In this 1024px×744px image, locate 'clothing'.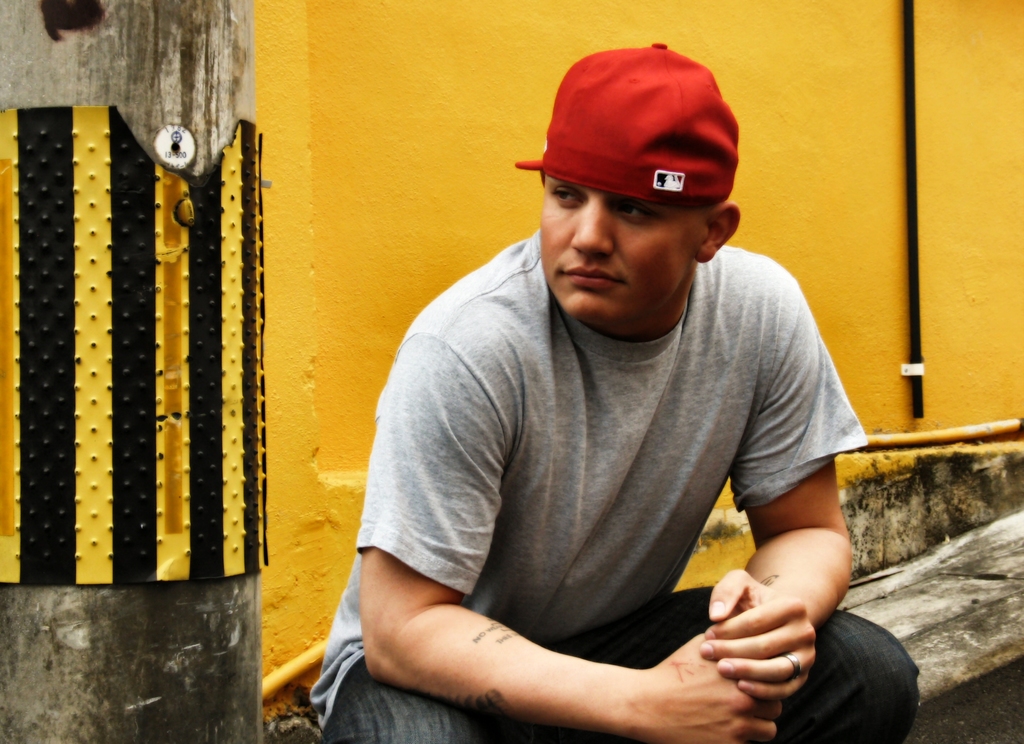
Bounding box: bbox=(322, 239, 895, 743).
